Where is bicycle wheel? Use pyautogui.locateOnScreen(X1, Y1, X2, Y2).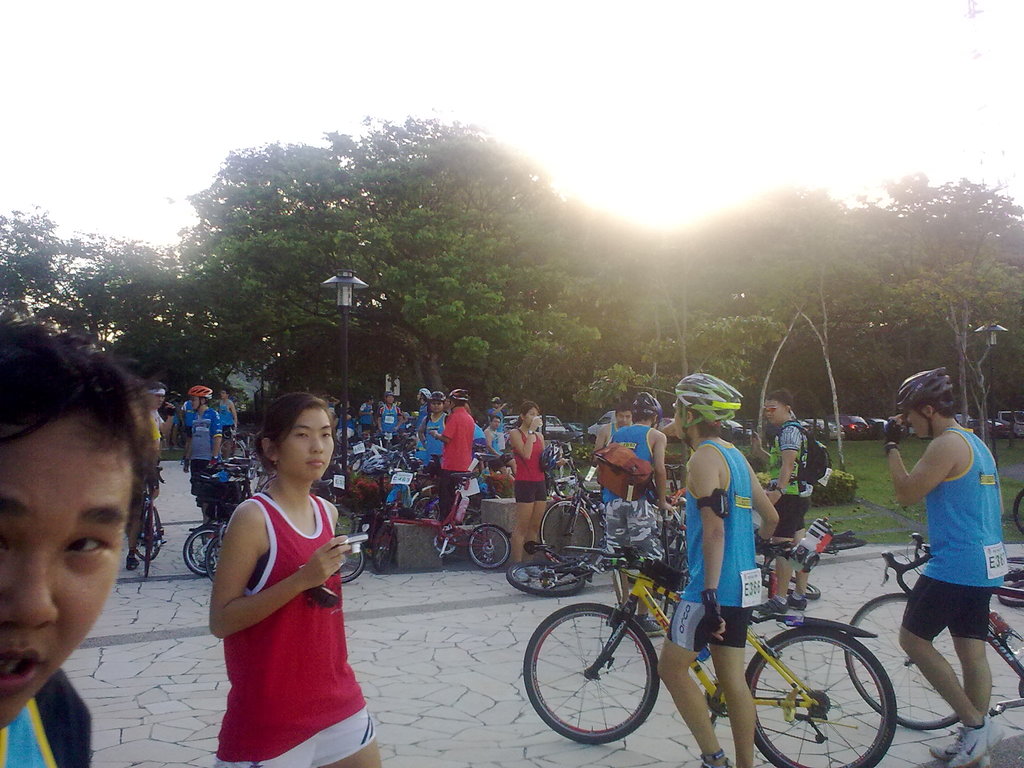
pyautogui.locateOnScreen(133, 504, 163, 563).
